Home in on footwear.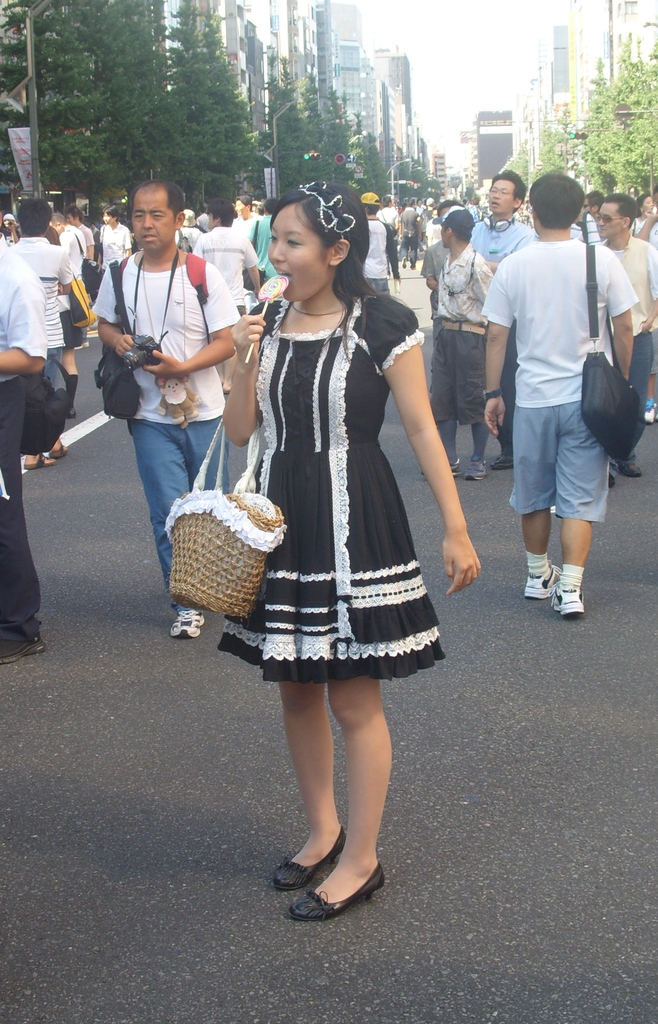
Homed in at [168, 608, 205, 641].
